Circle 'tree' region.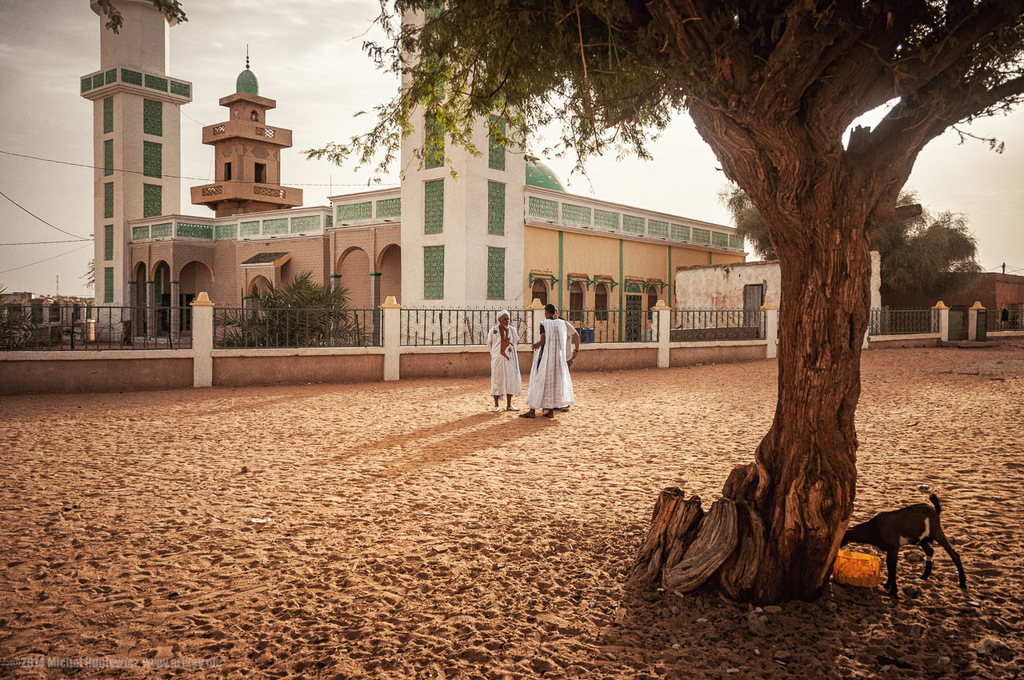
Region: select_region(296, 0, 1023, 603).
